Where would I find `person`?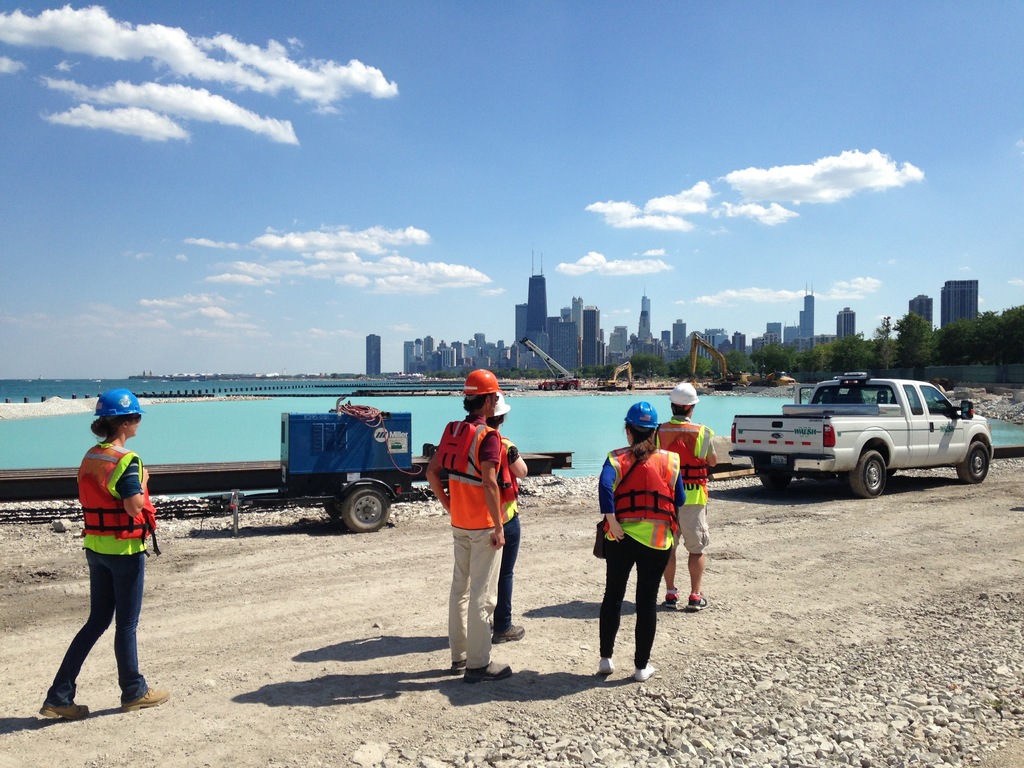
At bbox(658, 384, 719, 620).
